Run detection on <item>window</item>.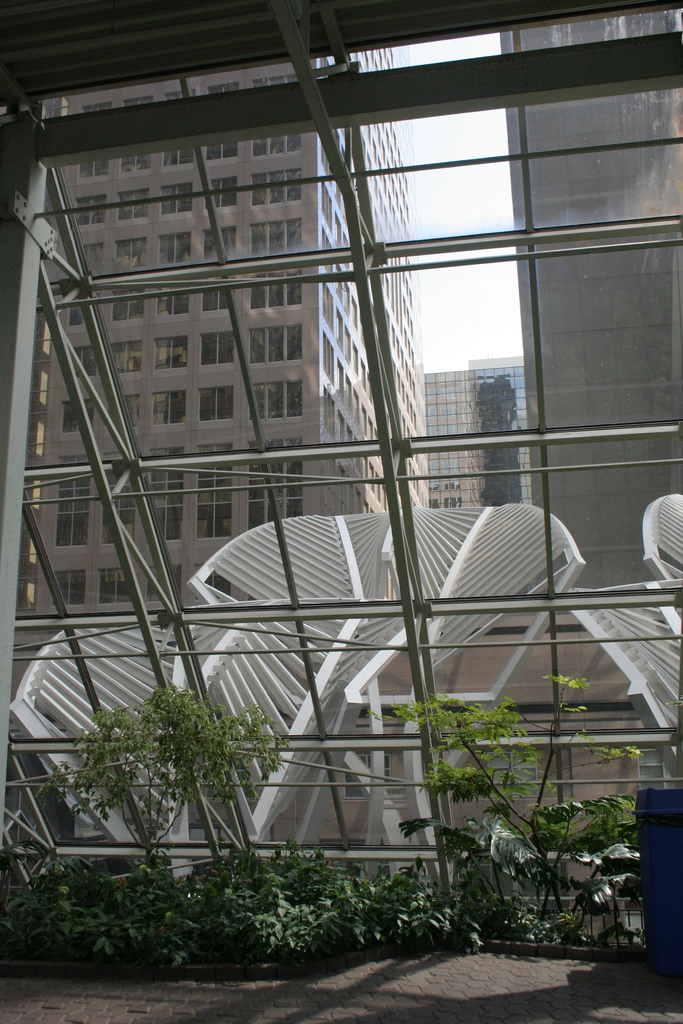
Result: (x1=252, y1=70, x2=295, y2=86).
